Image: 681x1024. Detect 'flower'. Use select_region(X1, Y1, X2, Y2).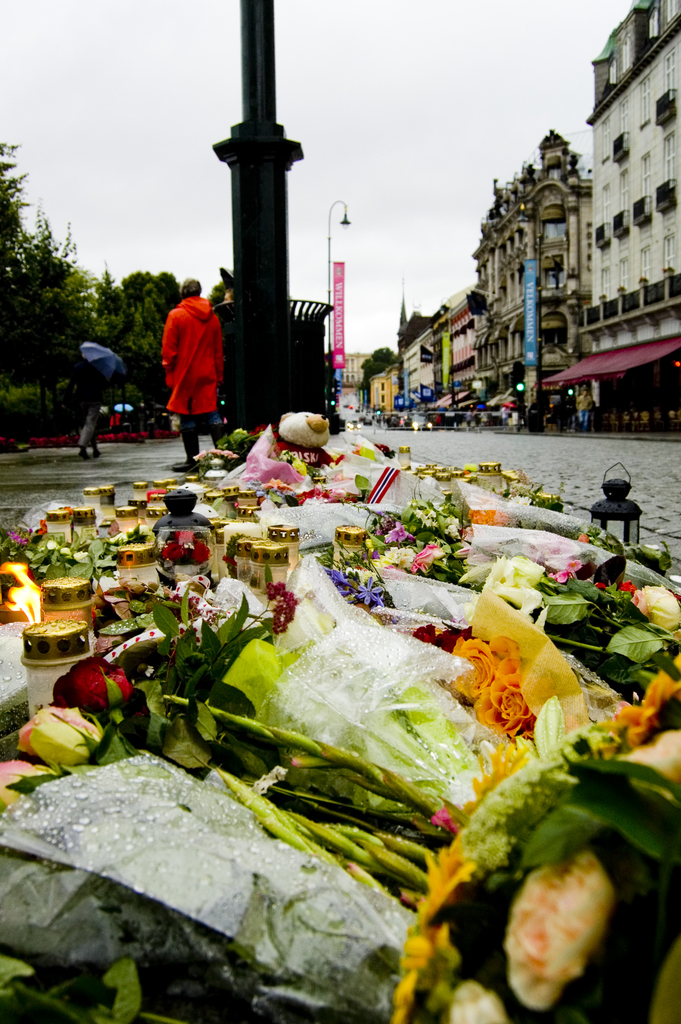
select_region(5, 526, 33, 545).
